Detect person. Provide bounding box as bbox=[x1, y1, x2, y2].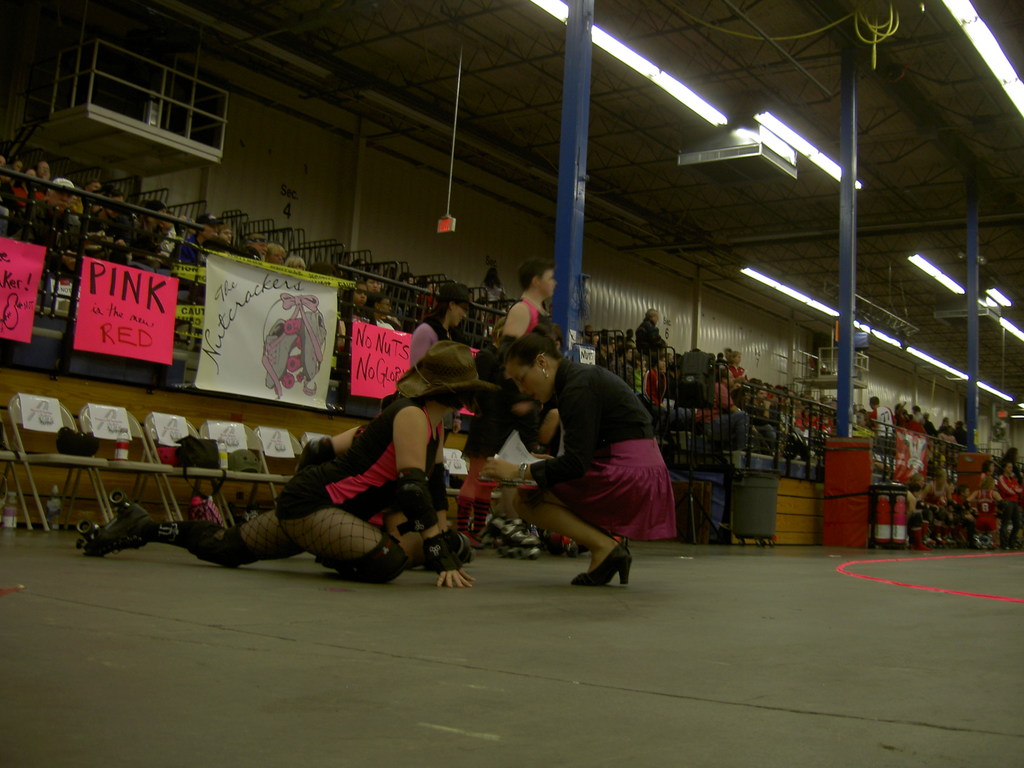
bbox=[504, 325, 647, 602].
